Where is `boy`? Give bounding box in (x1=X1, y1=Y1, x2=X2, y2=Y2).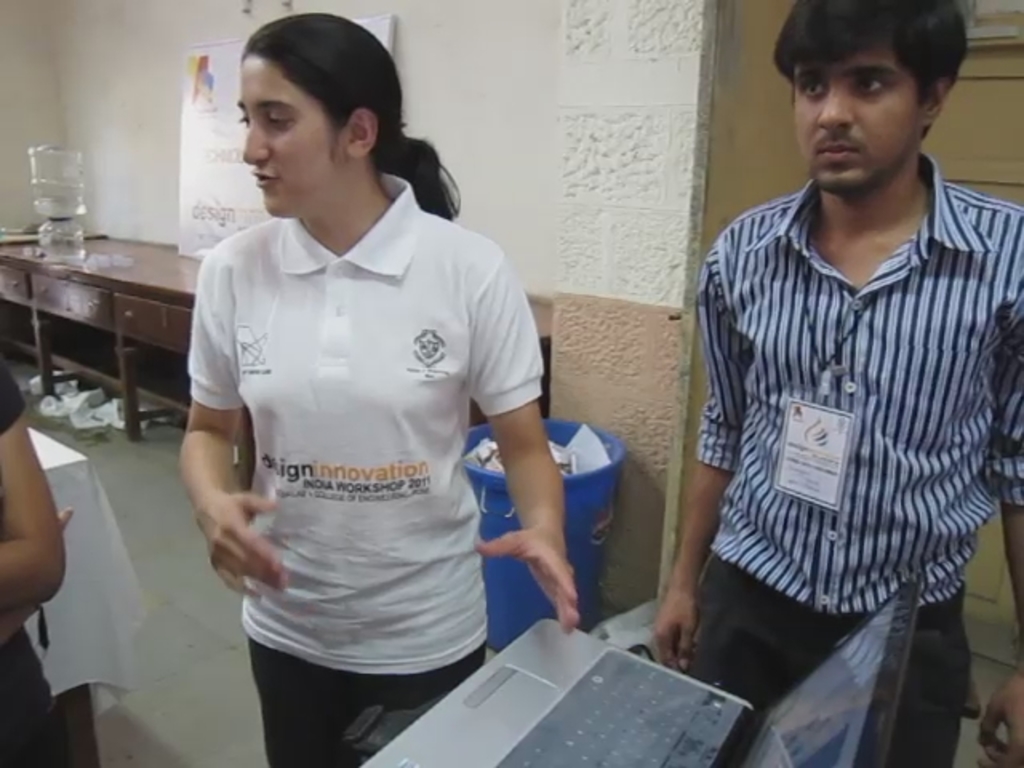
(x1=645, y1=0, x2=1018, y2=766).
